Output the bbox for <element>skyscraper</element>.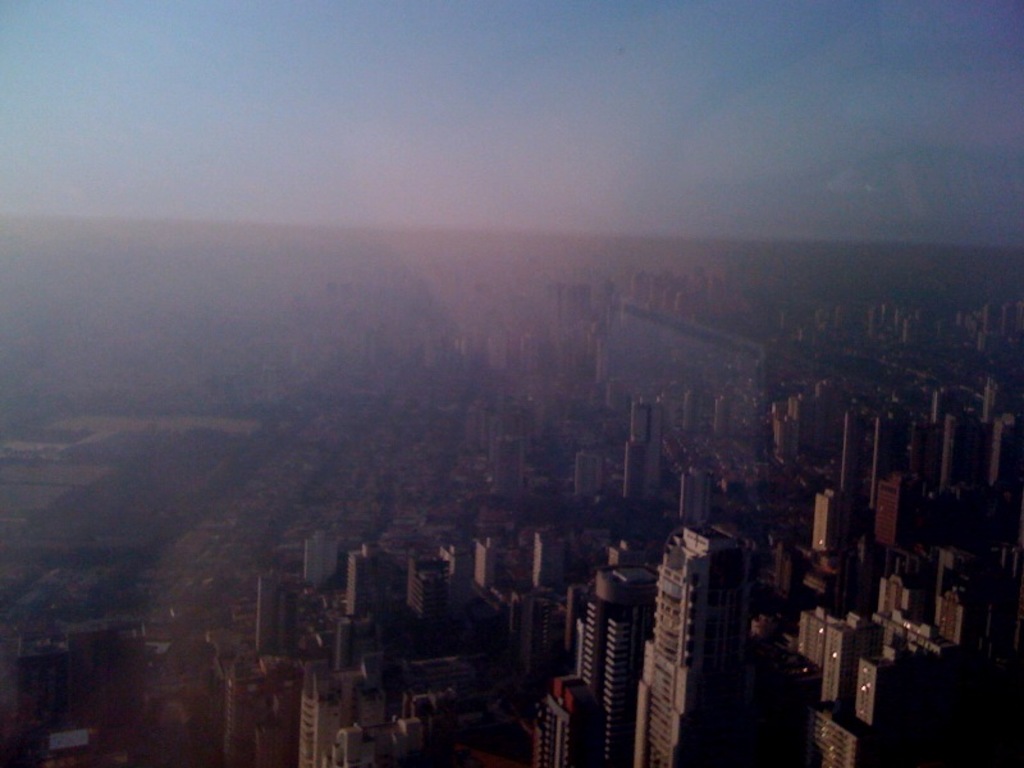
rect(626, 396, 668, 503).
